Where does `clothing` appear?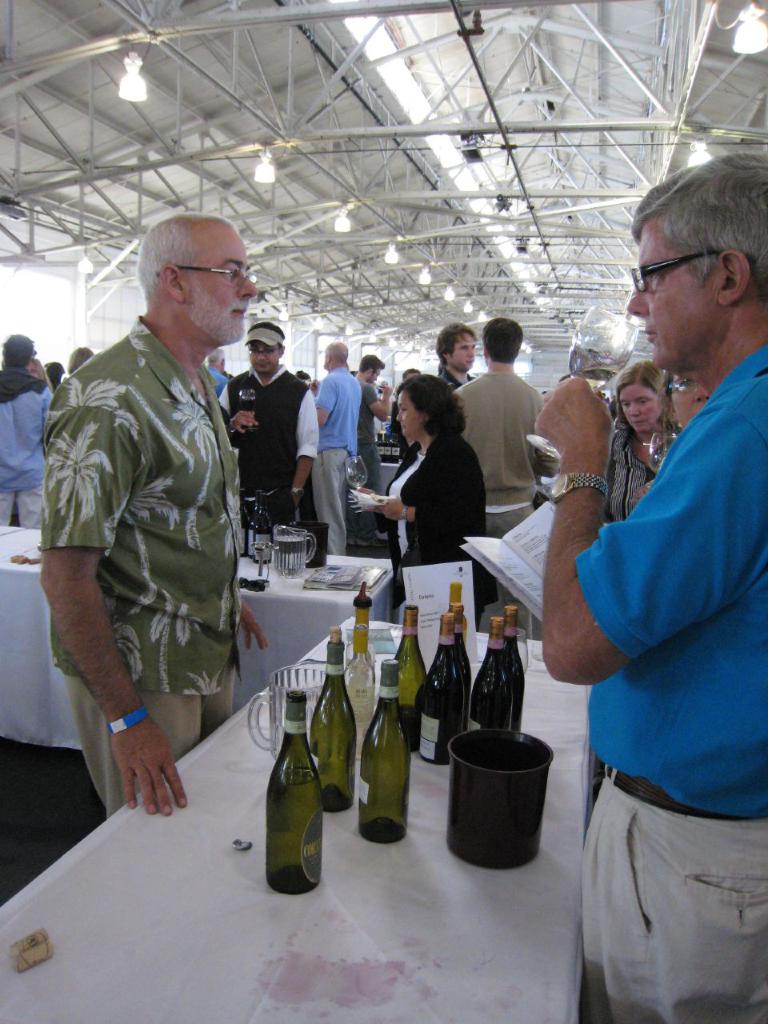
Appears at 41,310,243,822.
